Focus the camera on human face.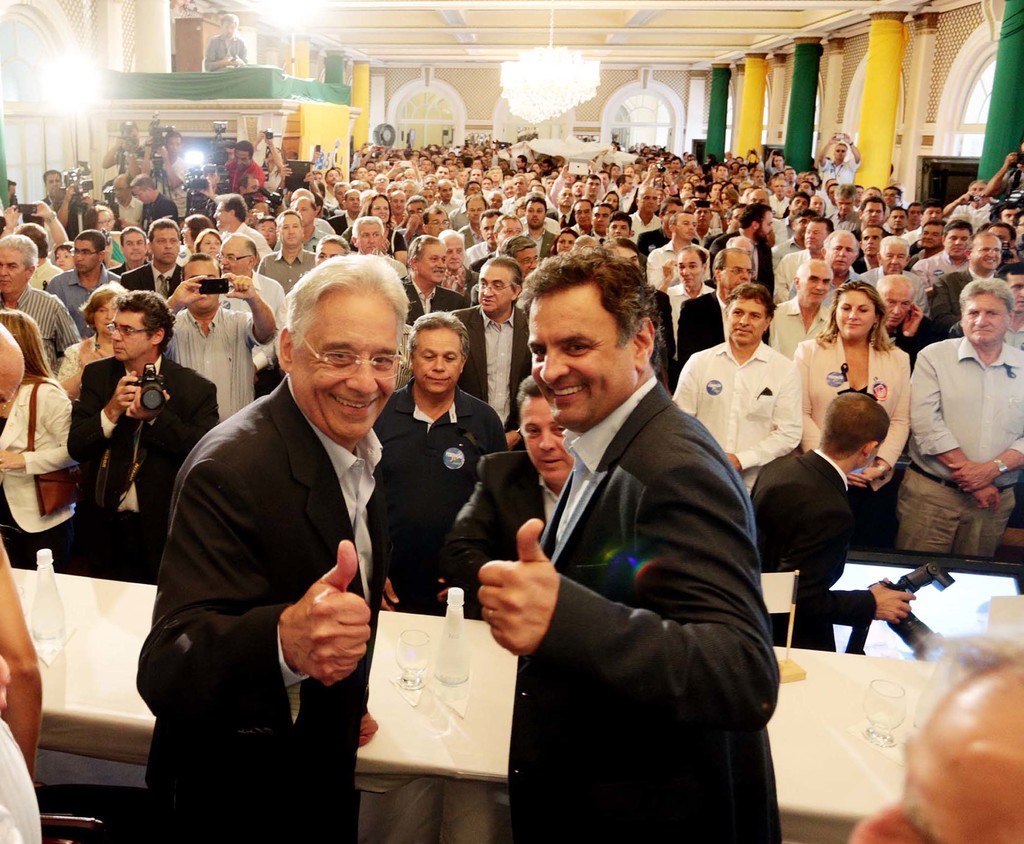
Focus region: [left=680, top=182, right=694, bottom=191].
